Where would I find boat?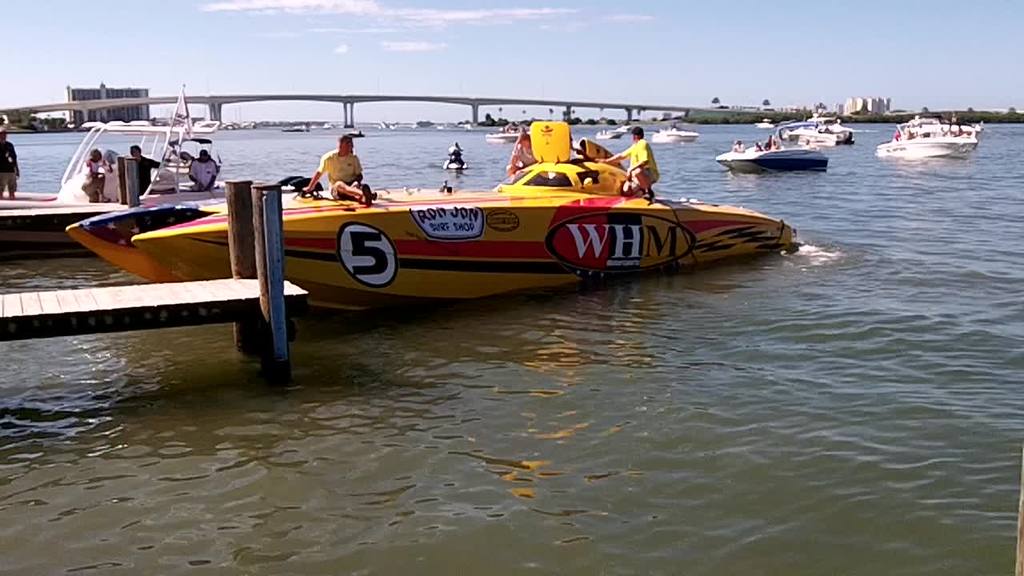
At (488,124,526,143).
